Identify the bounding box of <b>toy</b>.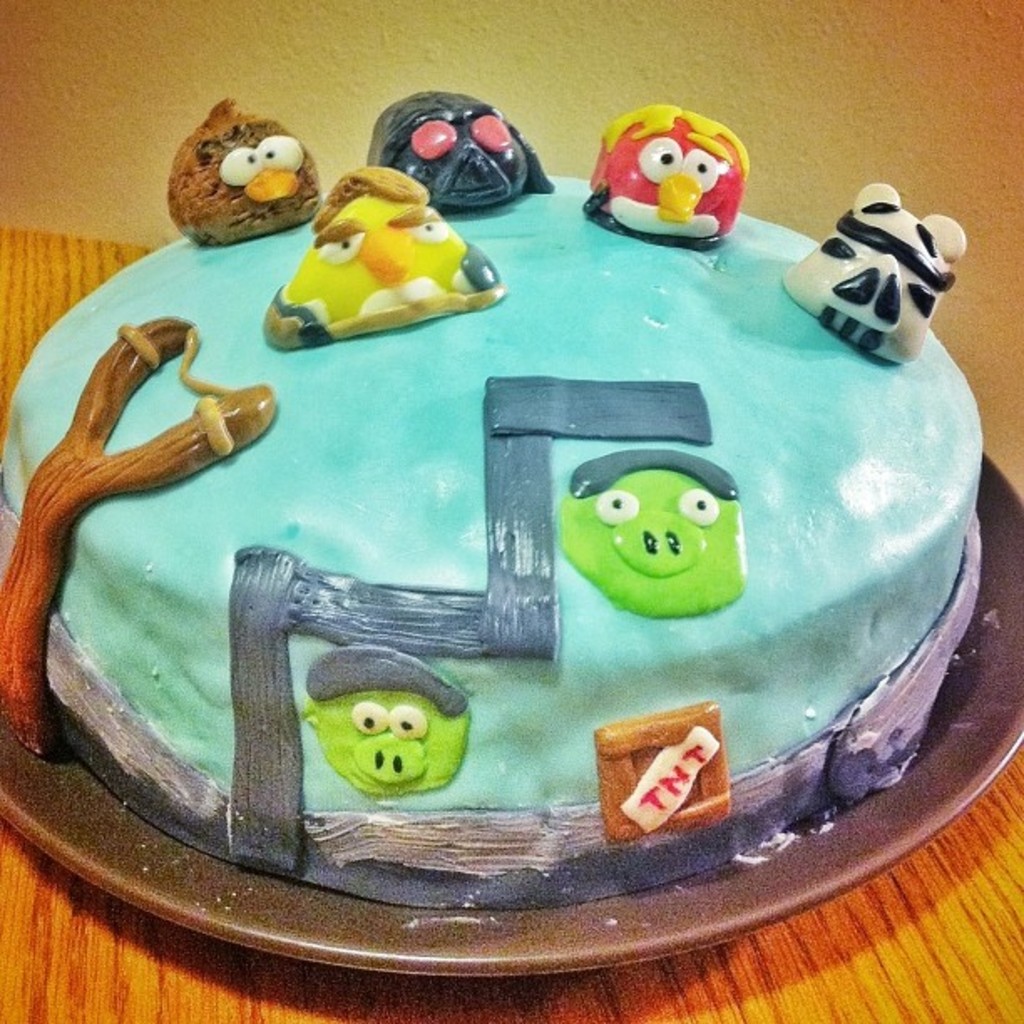
bbox=[586, 100, 758, 246].
